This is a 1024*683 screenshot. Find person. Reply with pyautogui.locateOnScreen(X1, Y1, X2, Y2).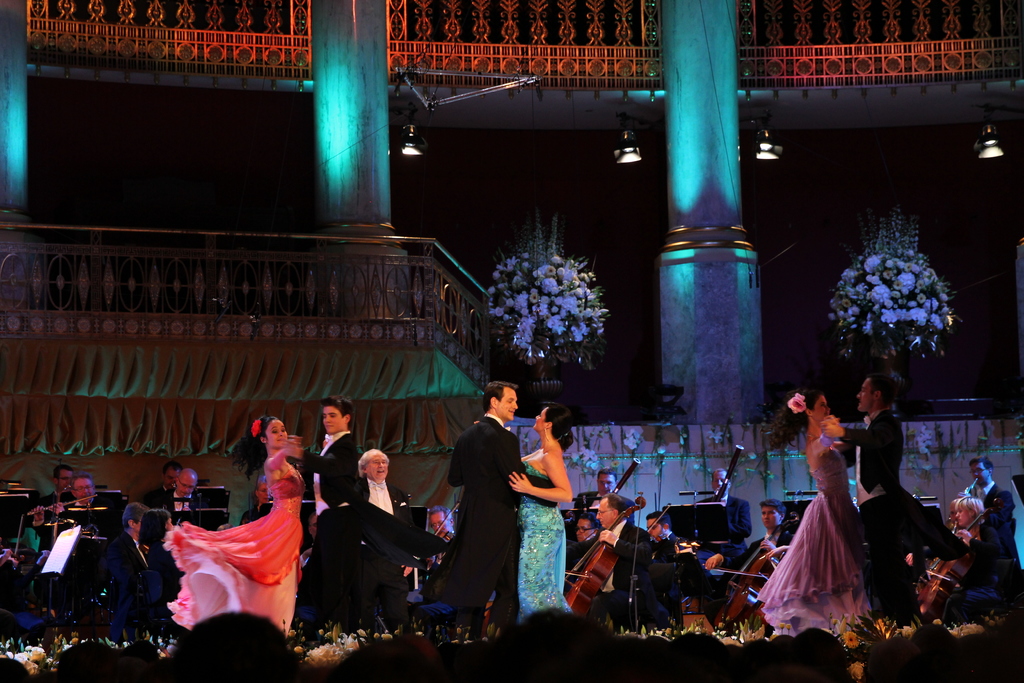
pyautogui.locateOnScreen(350, 447, 420, 631).
